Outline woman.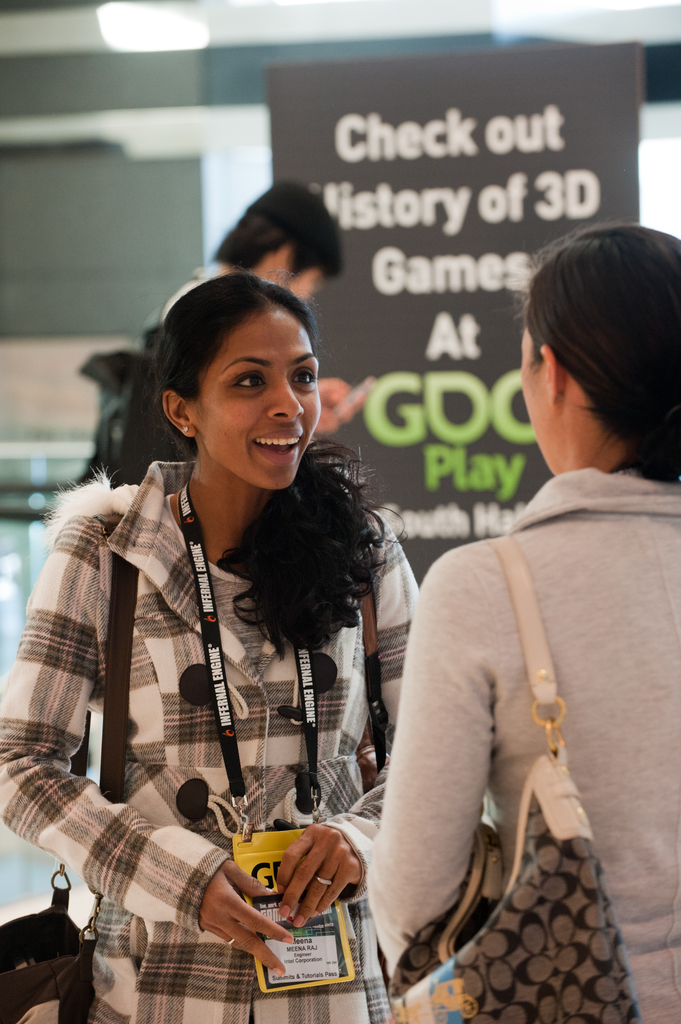
Outline: 364 216 680 1023.
